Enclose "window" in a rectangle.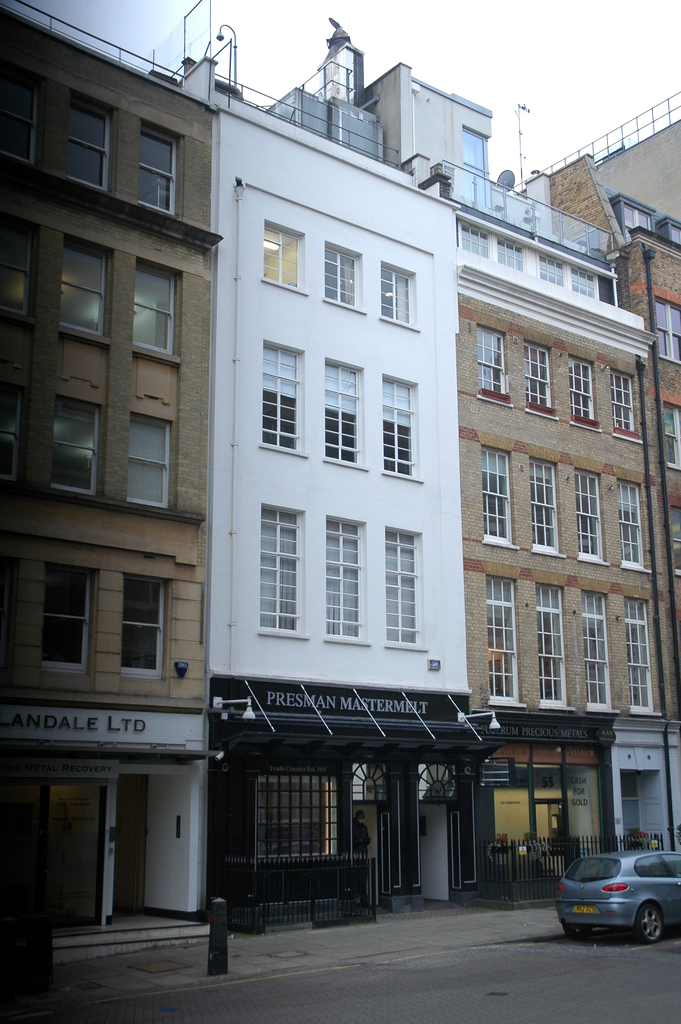
(x1=320, y1=356, x2=372, y2=459).
